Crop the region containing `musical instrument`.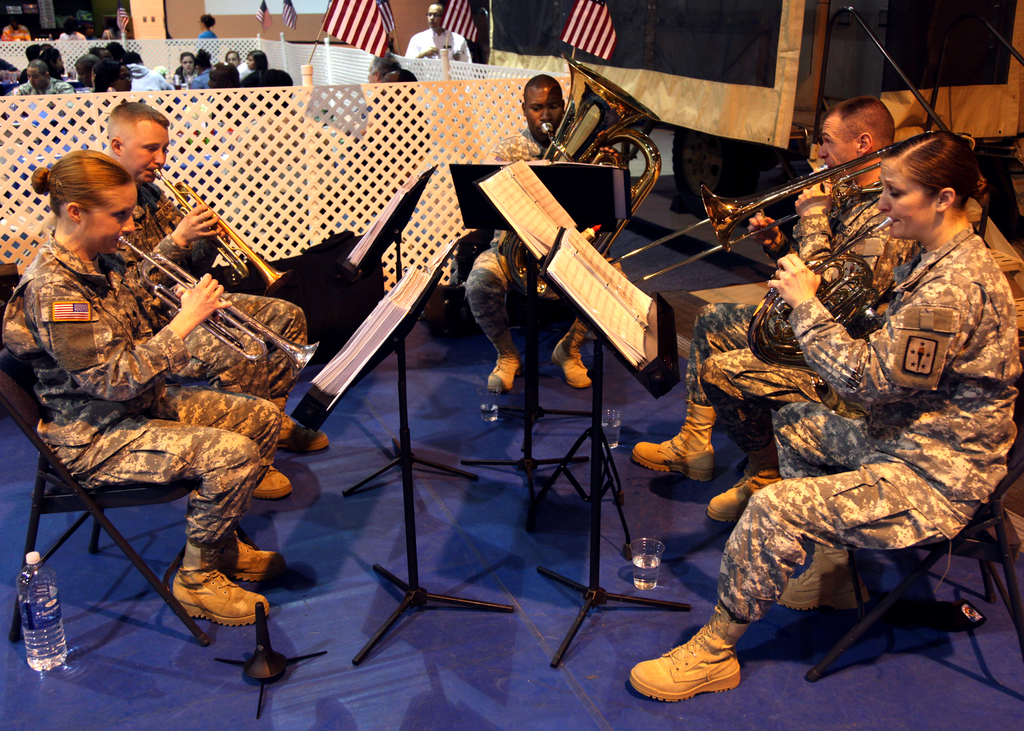
Crop region: [744,209,893,365].
